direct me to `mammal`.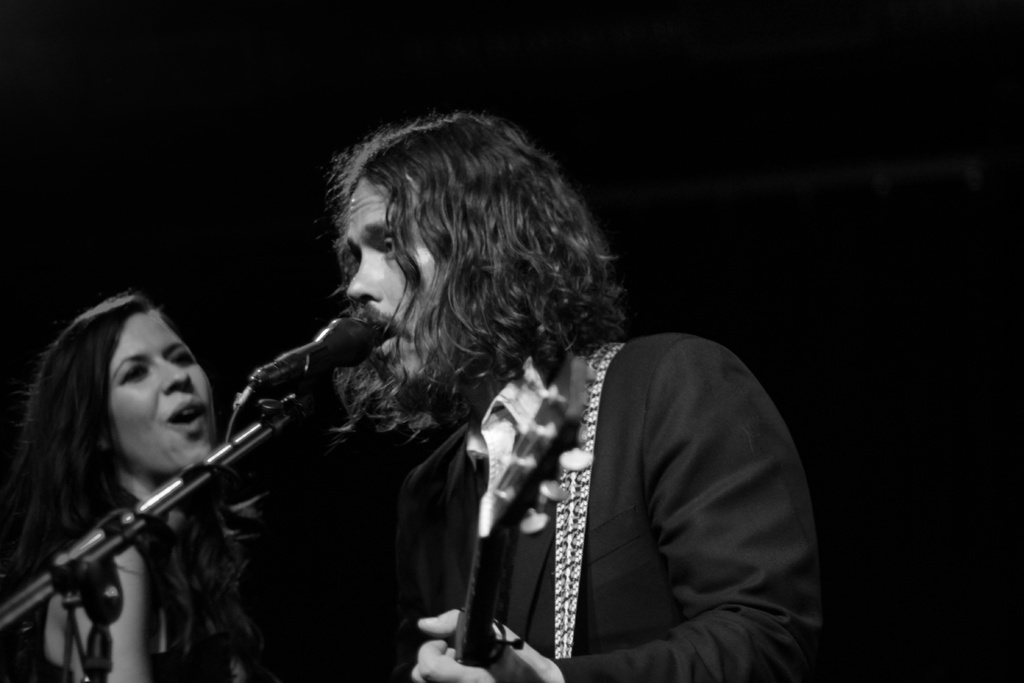
Direction: bbox(1, 268, 264, 674).
